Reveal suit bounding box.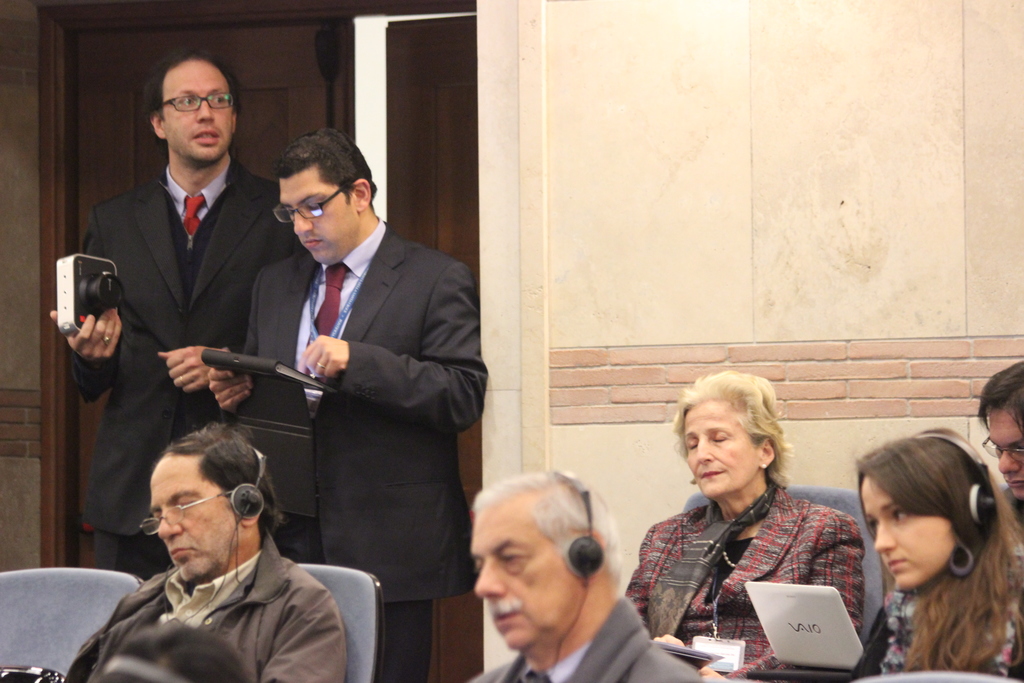
Revealed: box(71, 156, 303, 579).
